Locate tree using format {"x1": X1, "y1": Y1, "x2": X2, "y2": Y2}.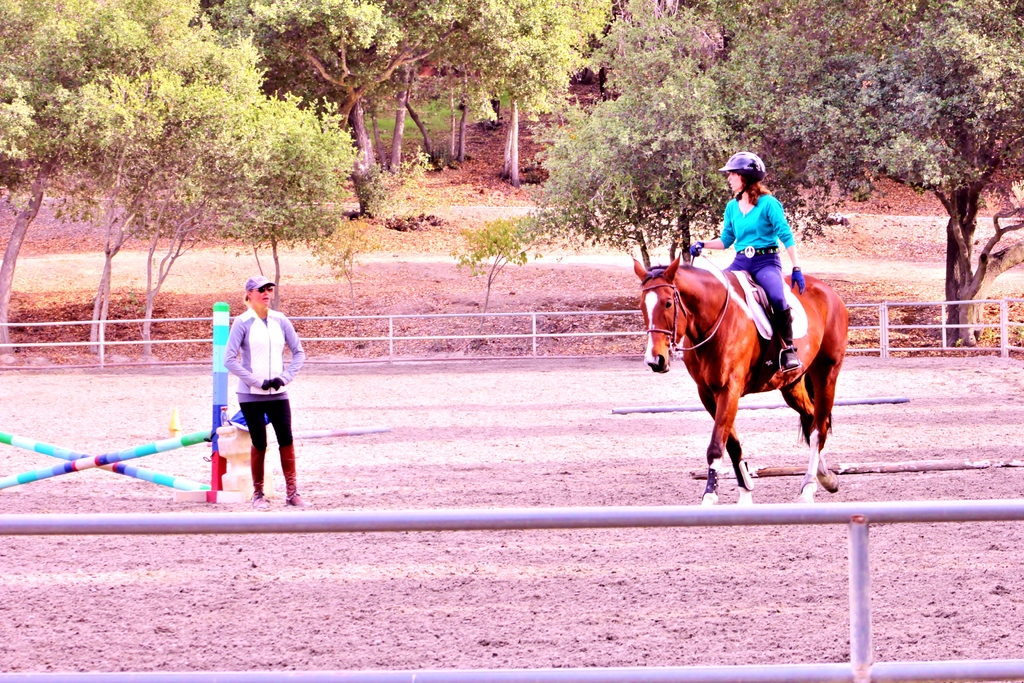
{"x1": 548, "y1": 0, "x2": 939, "y2": 304}.
